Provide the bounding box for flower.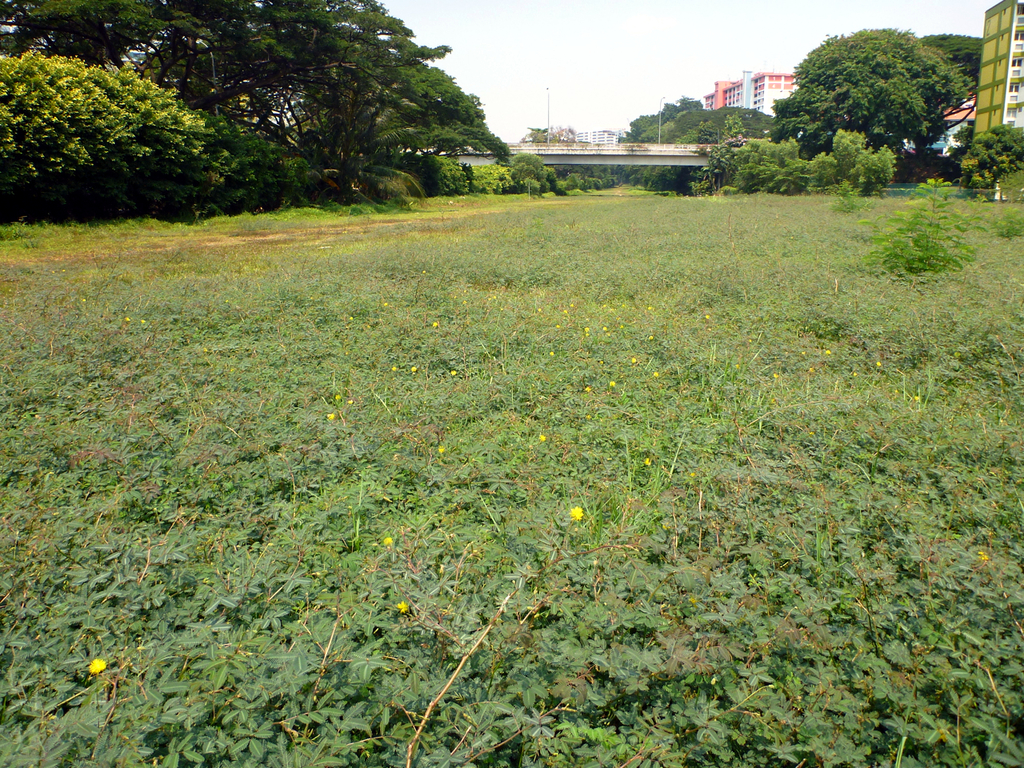
[left=651, top=370, right=658, bottom=379].
